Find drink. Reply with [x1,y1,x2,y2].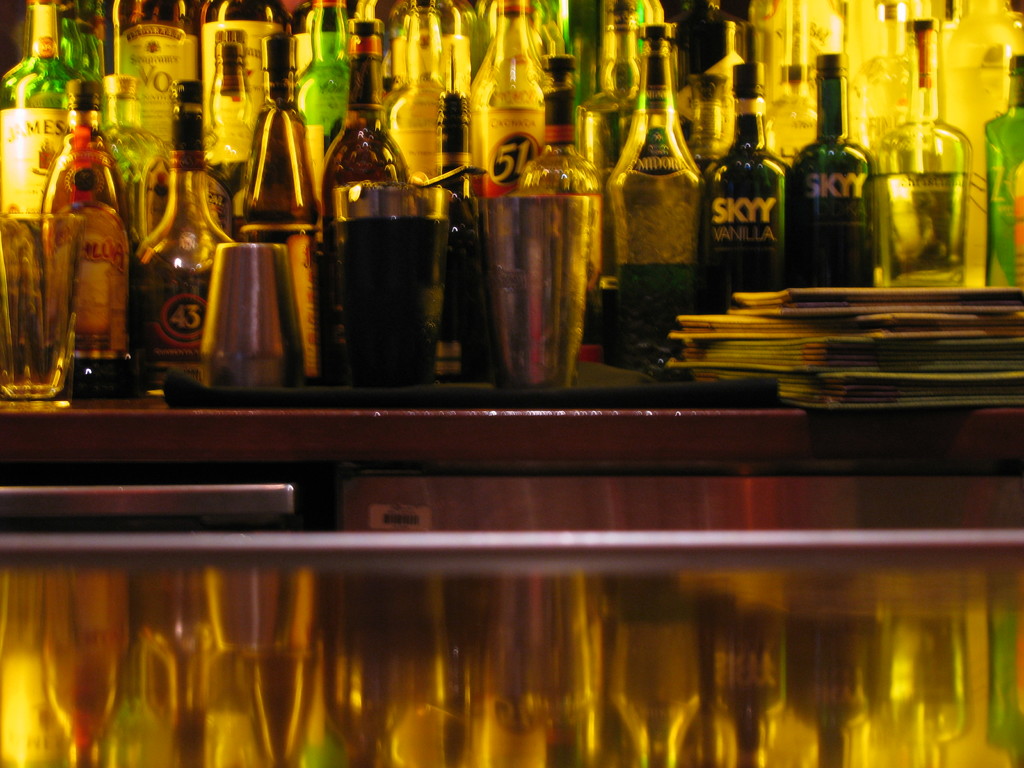
[54,240,131,362].
